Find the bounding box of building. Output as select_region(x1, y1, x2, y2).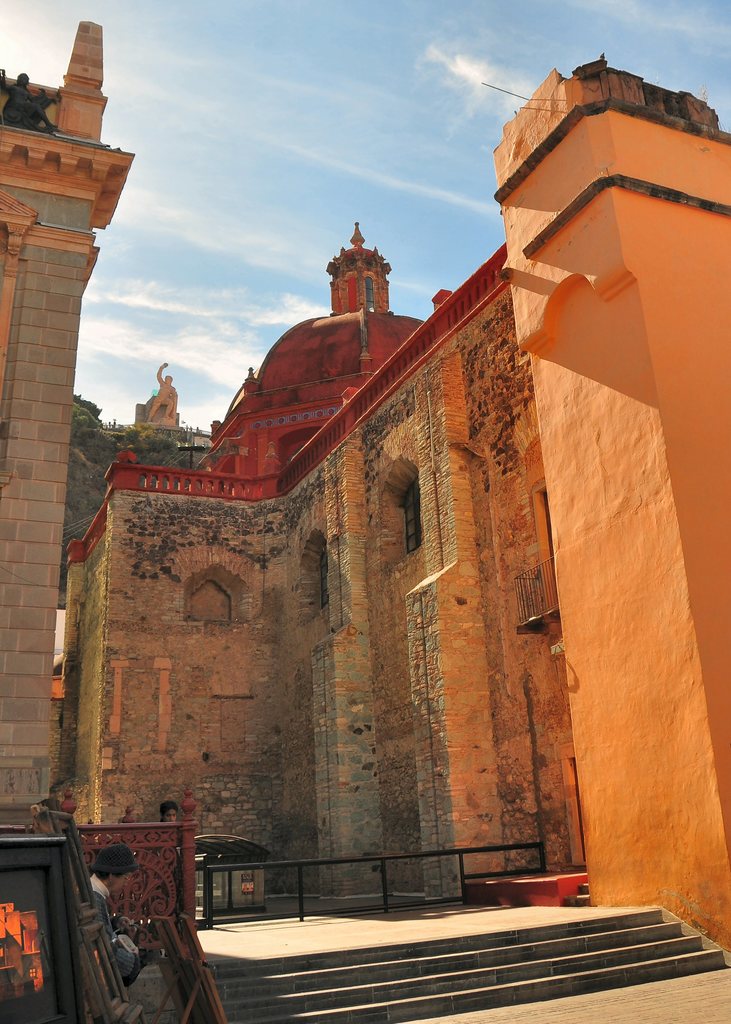
select_region(0, 17, 730, 1023).
